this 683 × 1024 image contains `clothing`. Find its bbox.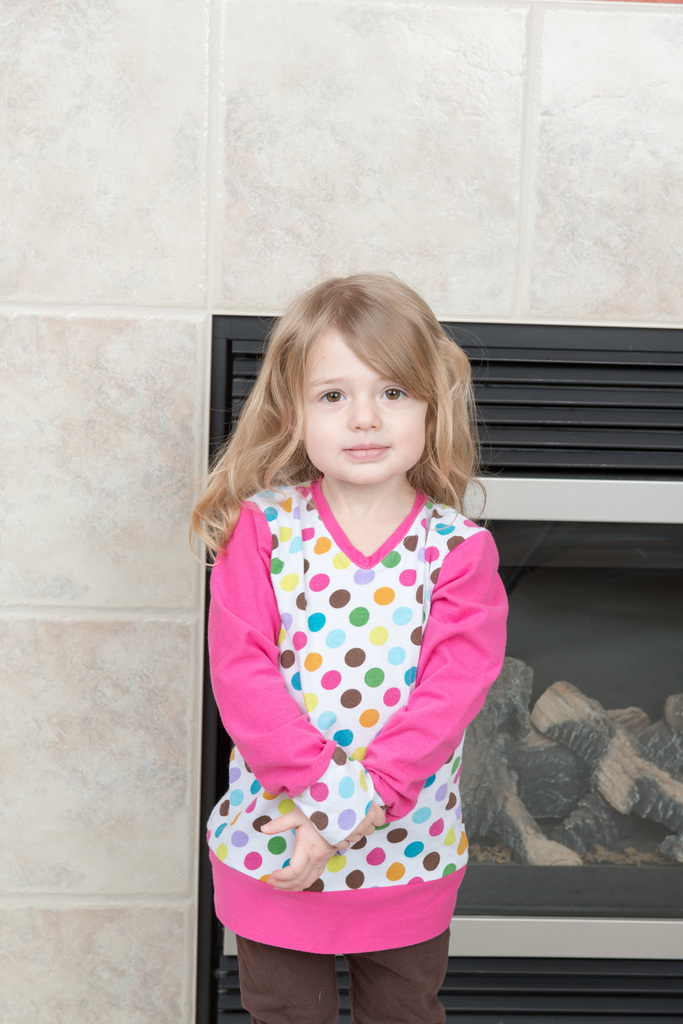
Rect(177, 364, 509, 981).
